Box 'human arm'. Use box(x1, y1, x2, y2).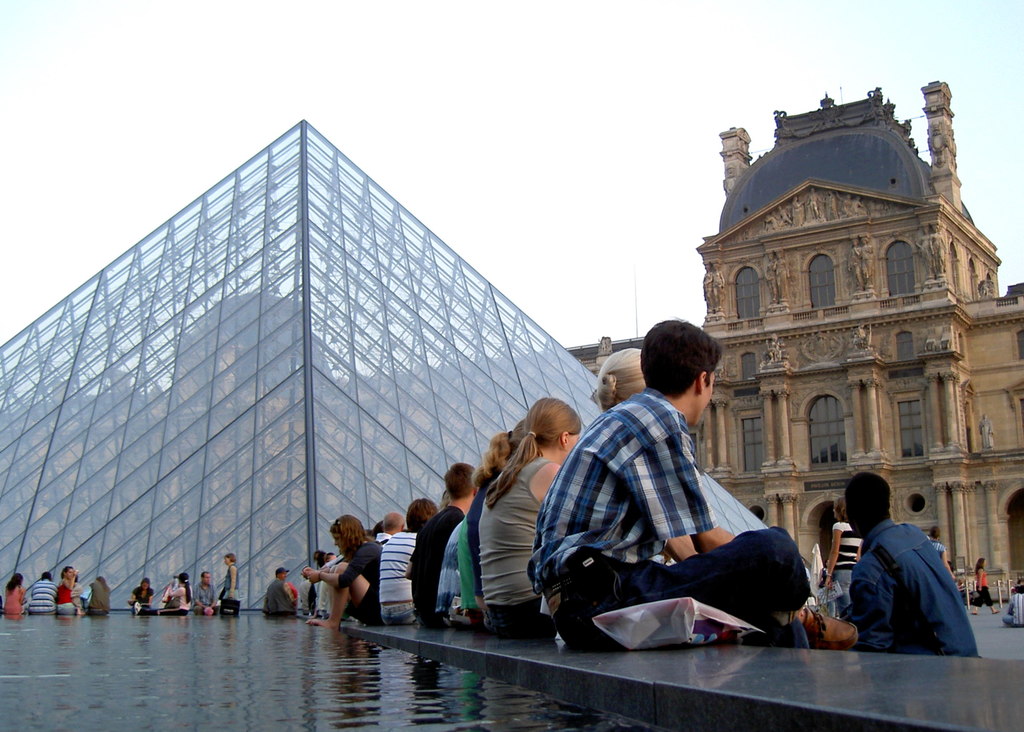
box(977, 571, 983, 589).
